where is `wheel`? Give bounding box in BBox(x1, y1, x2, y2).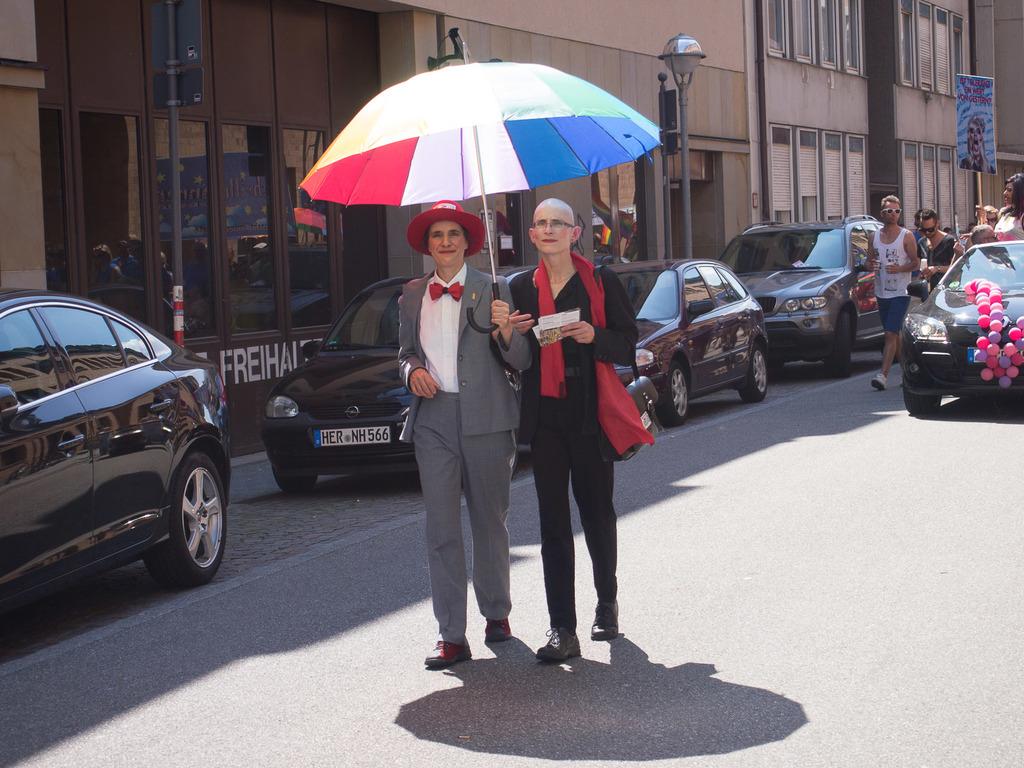
BBox(143, 451, 225, 587).
